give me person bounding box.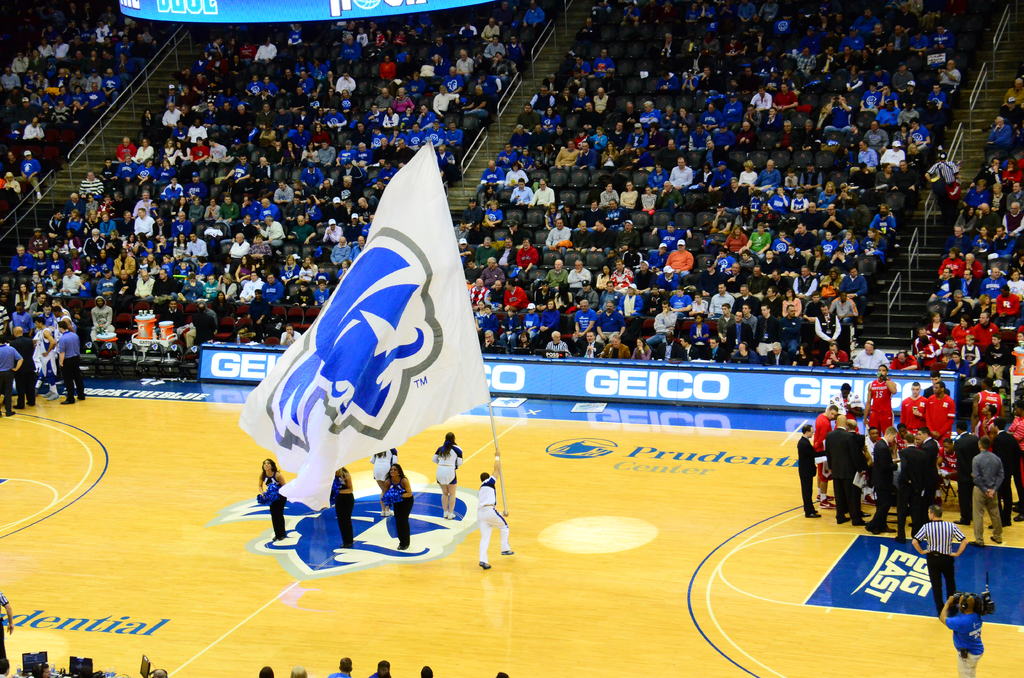
select_region(420, 669, 434, 677).
